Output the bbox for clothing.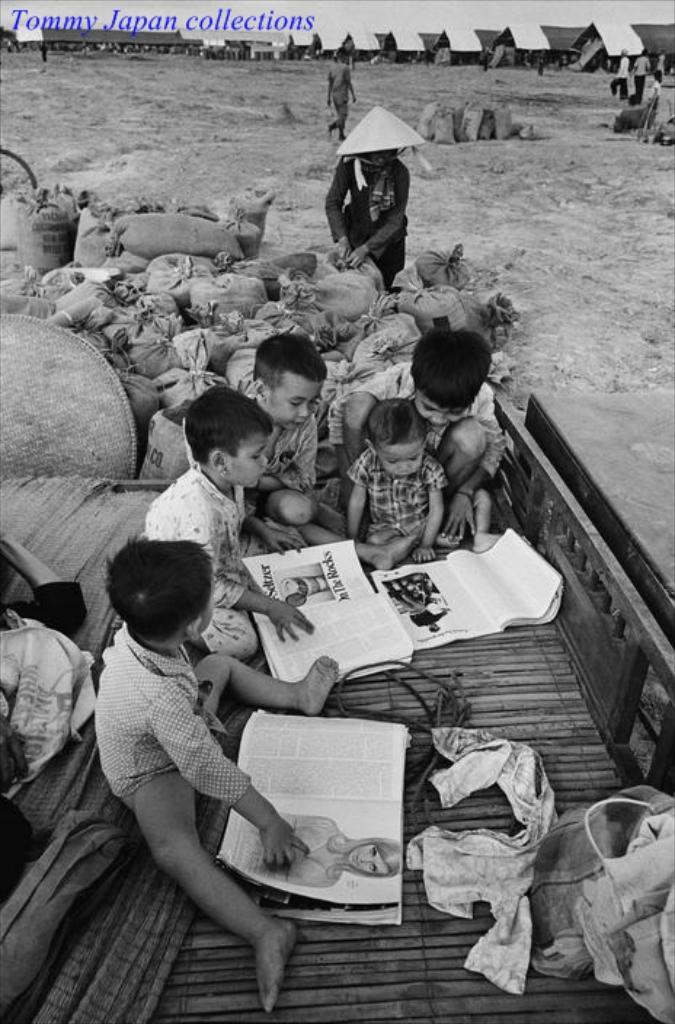
locate(127, 468, 253, 649).
